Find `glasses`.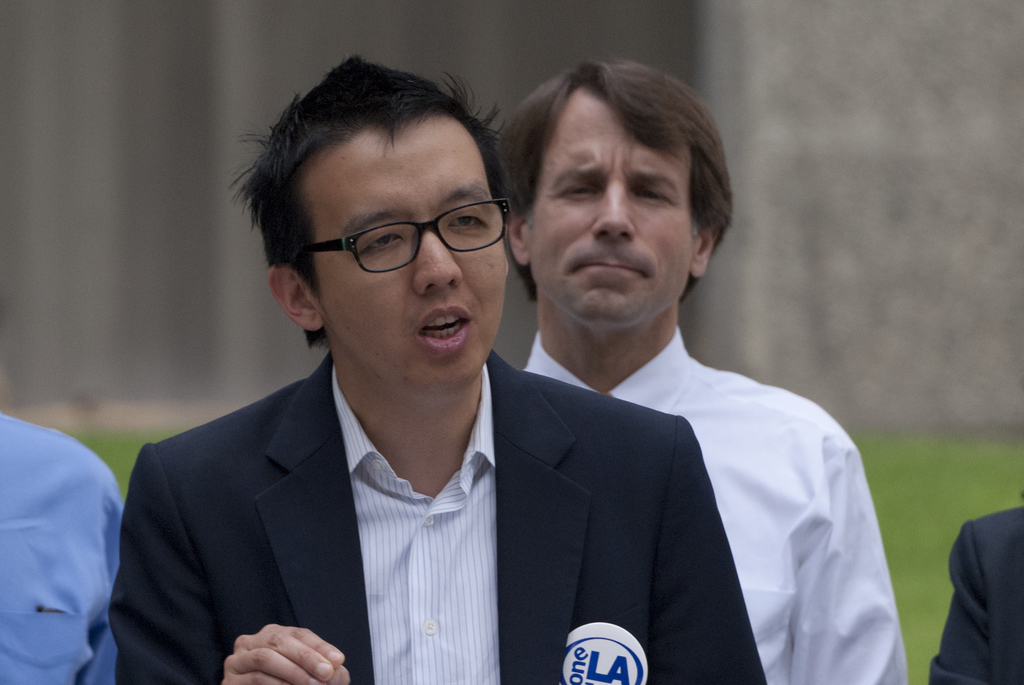
pyautogui.locateOnScreen(288, 199, 513, 270).
